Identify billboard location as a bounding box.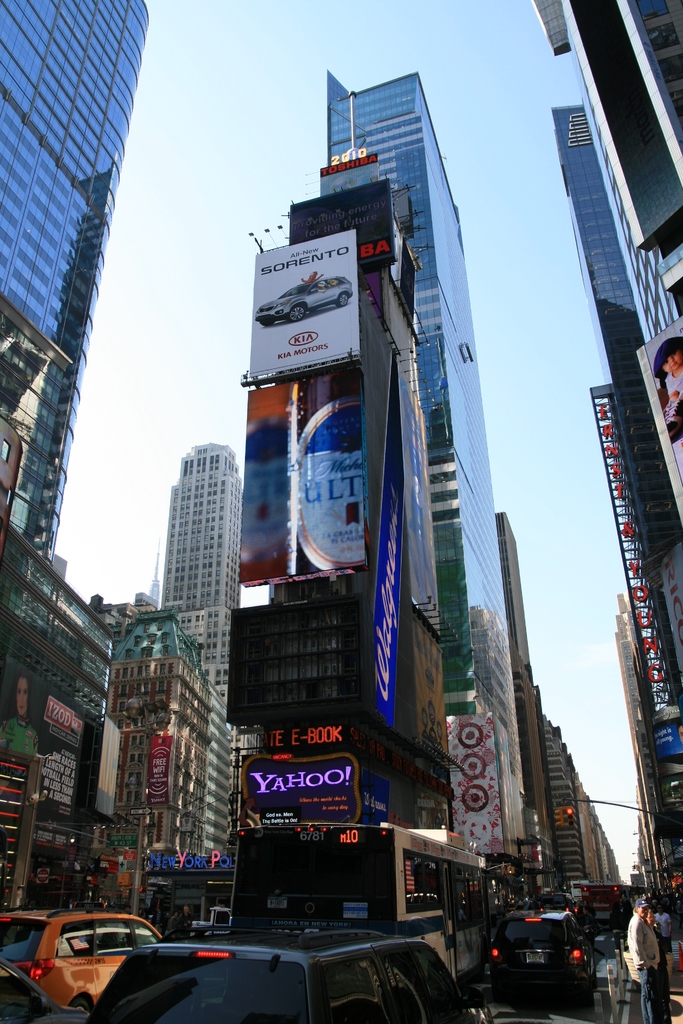
<box>248,202,381,394</box>.
